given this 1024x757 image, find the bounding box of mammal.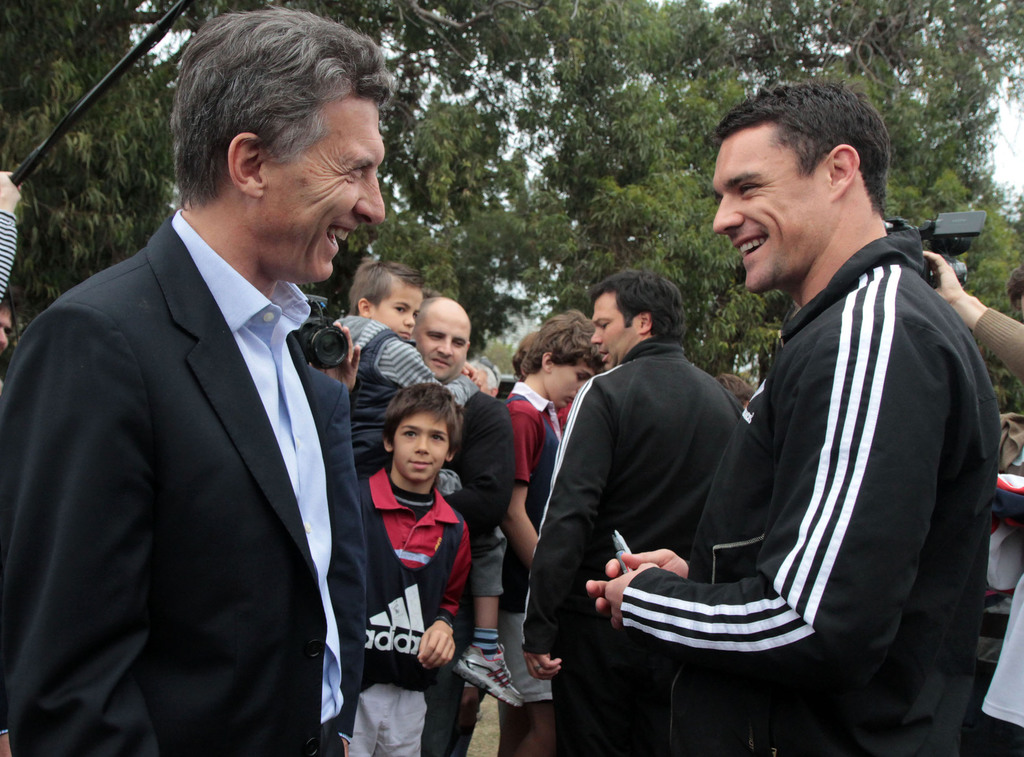
bbox=(298, 291, 360, 394).
